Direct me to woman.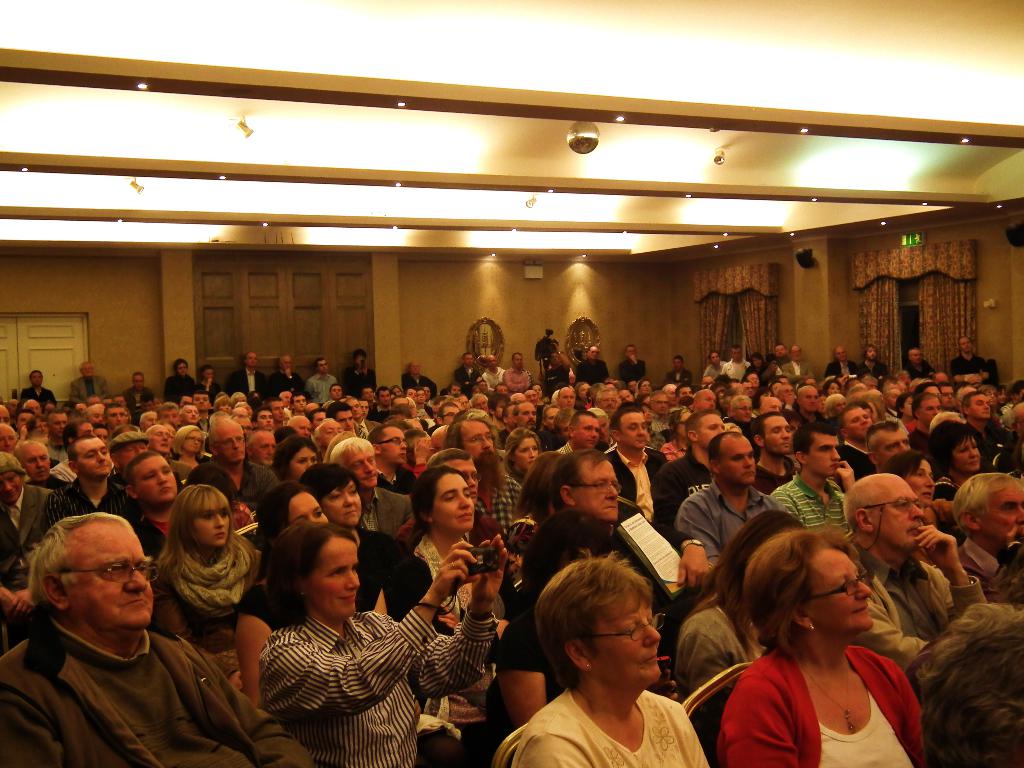
Direction: [left=509, top=450, right=567, bottom=591].
